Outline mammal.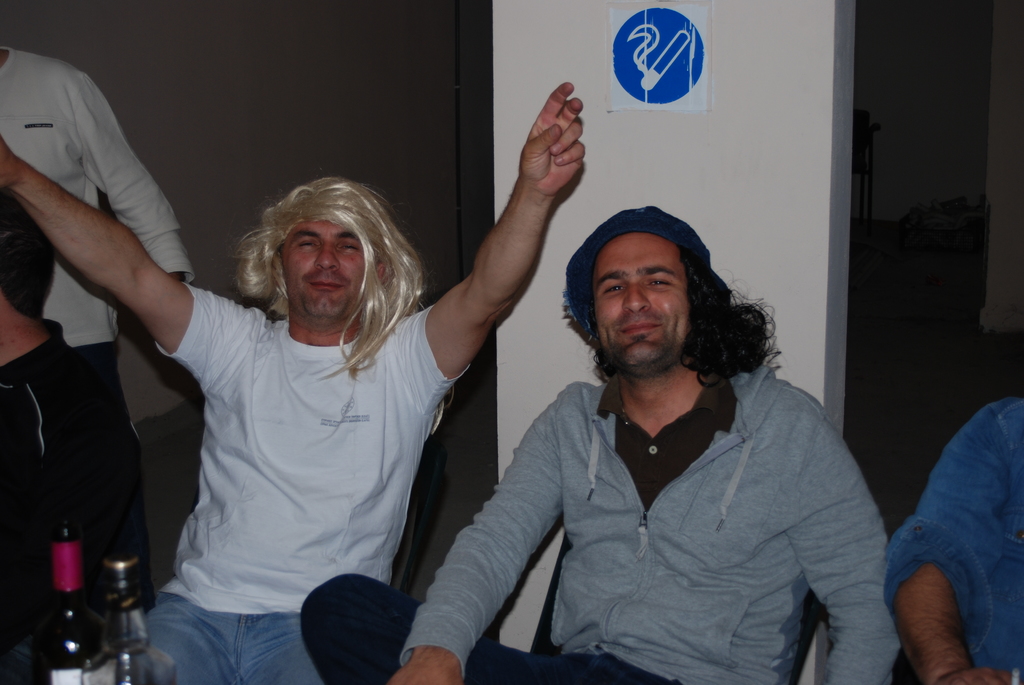
Outline: BBox(0, 190, 101, 683).
